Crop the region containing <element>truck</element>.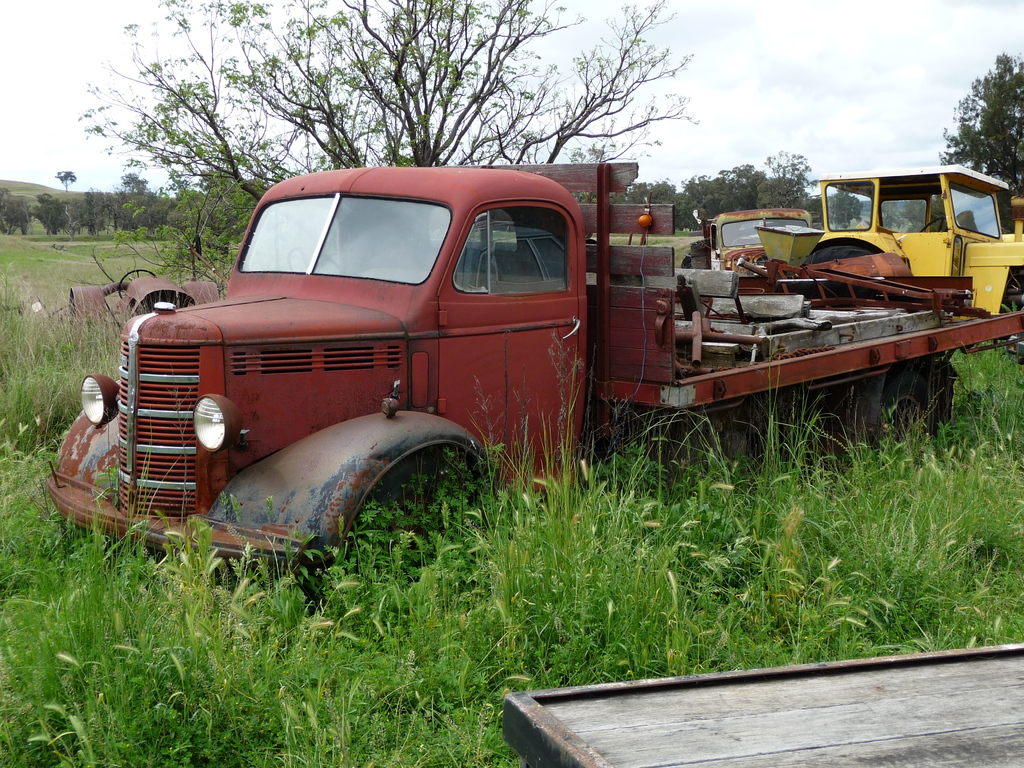
Crop region: select_region(72, 158, 996, 564).
